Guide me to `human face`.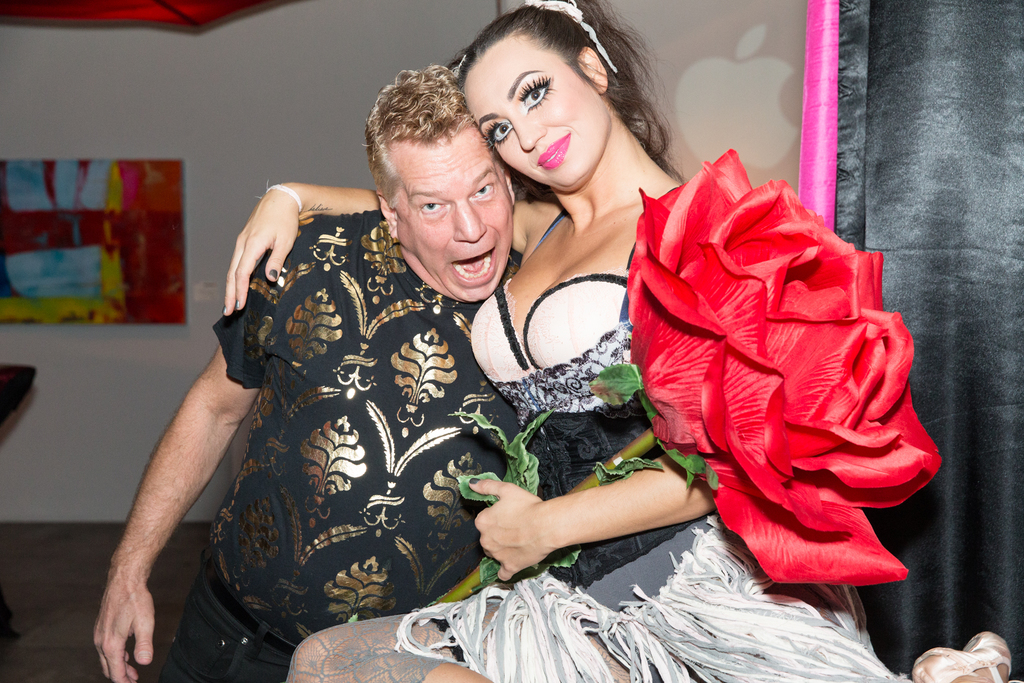
Guidance: pyautogui.locateOnScreen(397, 127, 513, 299).
